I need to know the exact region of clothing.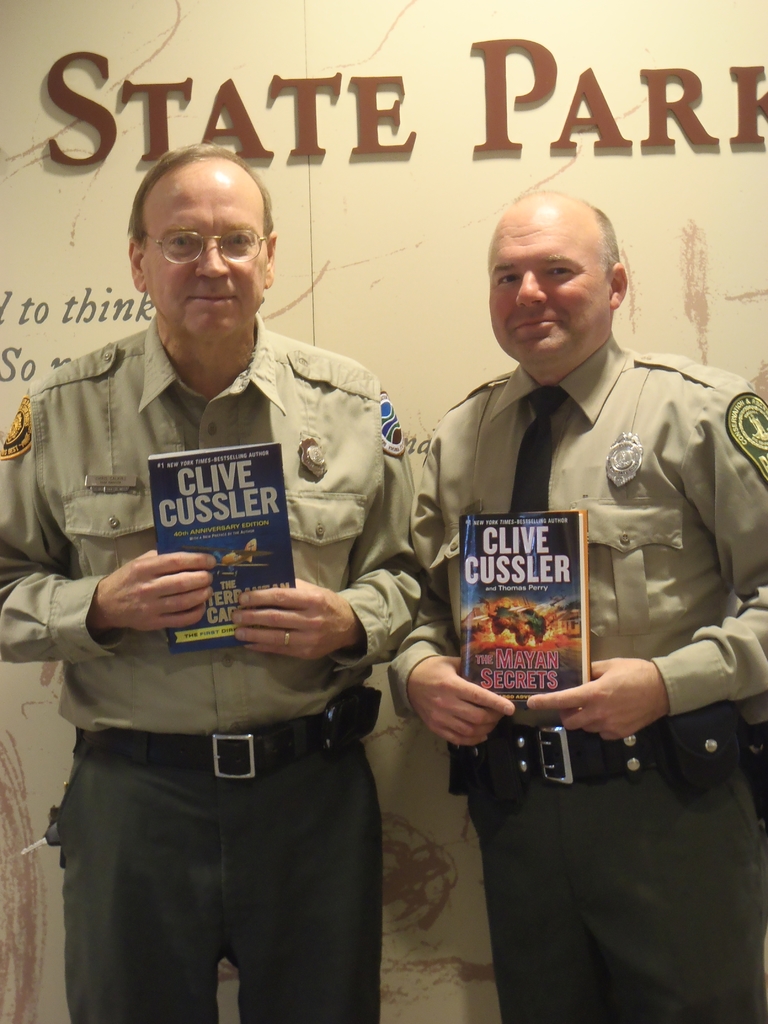
Region: l=51, t=234, r=434, b=944.
